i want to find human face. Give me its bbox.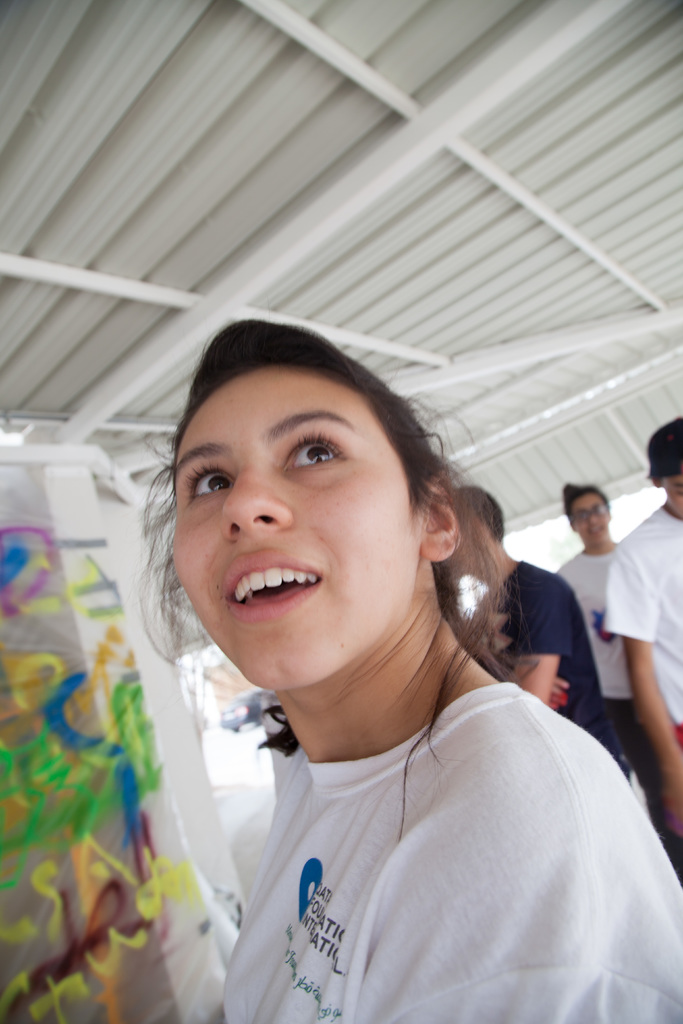
(x1=170, y1=366, x2=418, y2=690).
